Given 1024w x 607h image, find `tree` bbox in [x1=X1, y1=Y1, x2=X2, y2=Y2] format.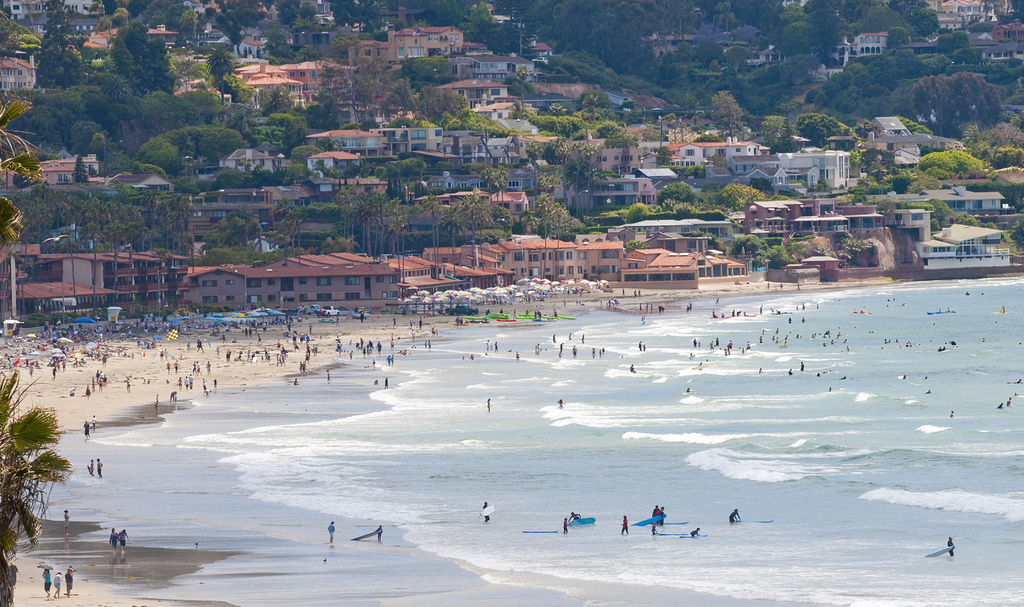
[x1=607, y1=130, x2=636, y2=145].
